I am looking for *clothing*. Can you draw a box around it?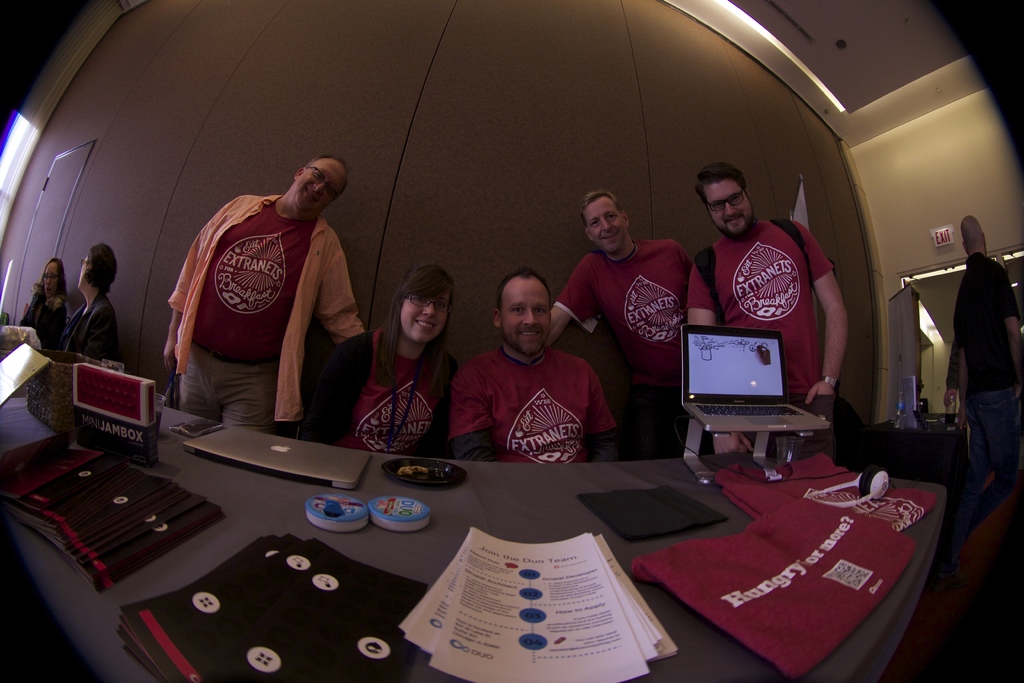
Sure, the bounding box is crop(947, 247, 1023, 490).
